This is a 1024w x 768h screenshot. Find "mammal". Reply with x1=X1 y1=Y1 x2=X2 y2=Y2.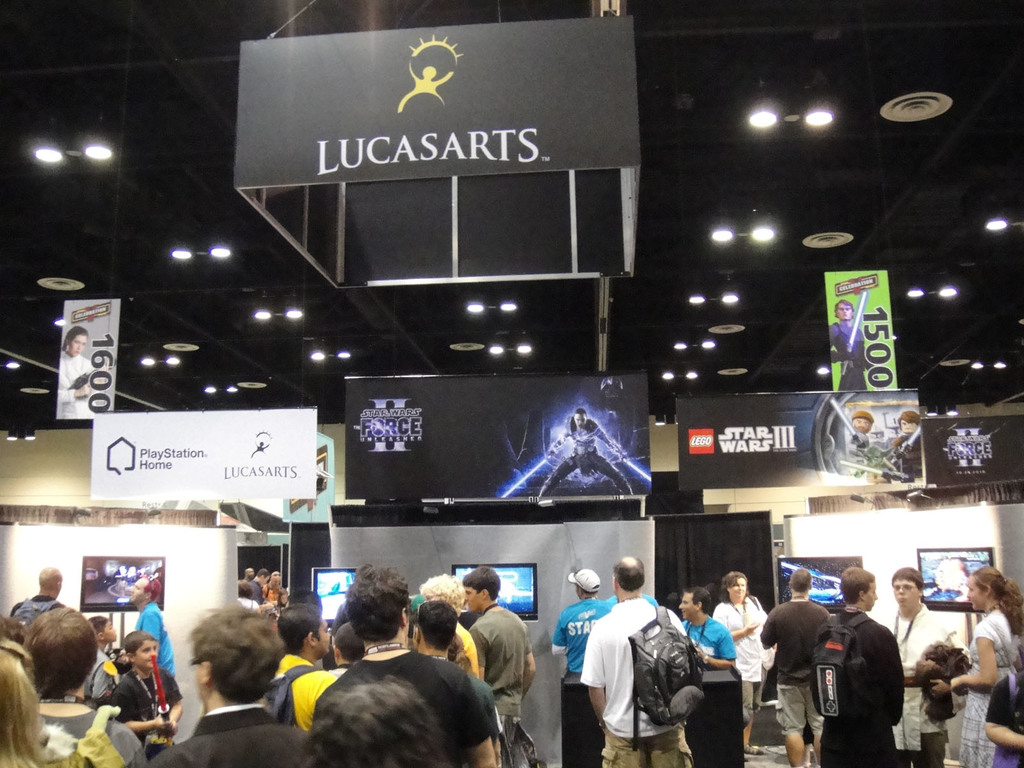
x1=812 y1=563 x2=907 y2=767.
